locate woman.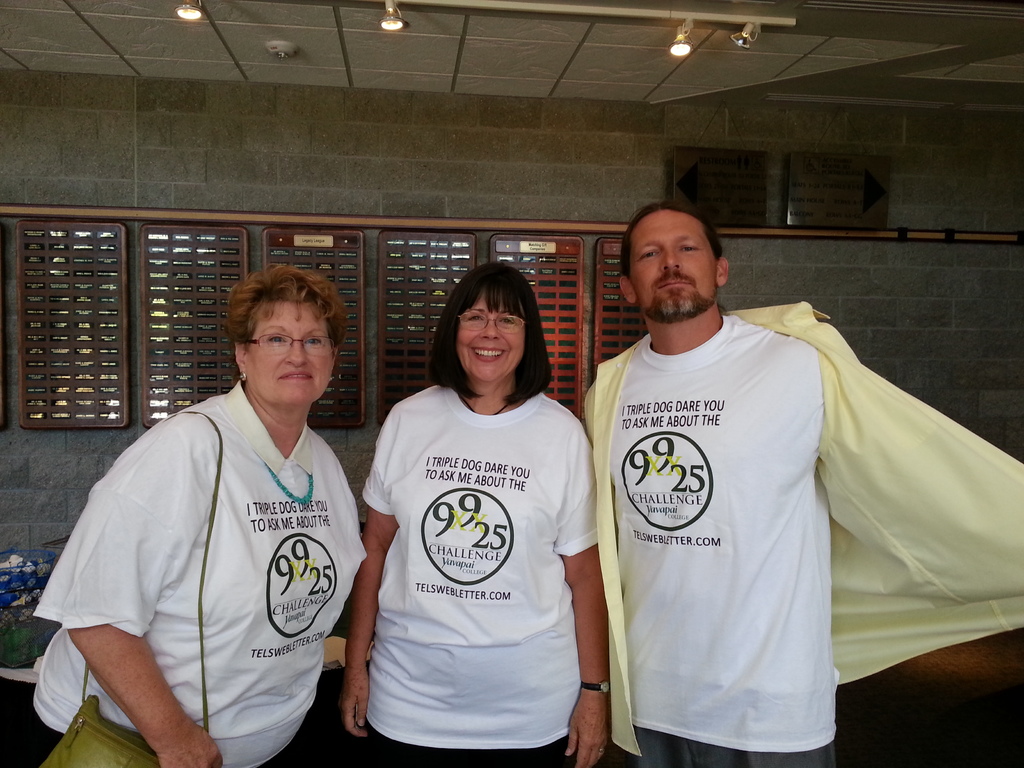
Bounding box: Rect(28, 260, 369, 767).
